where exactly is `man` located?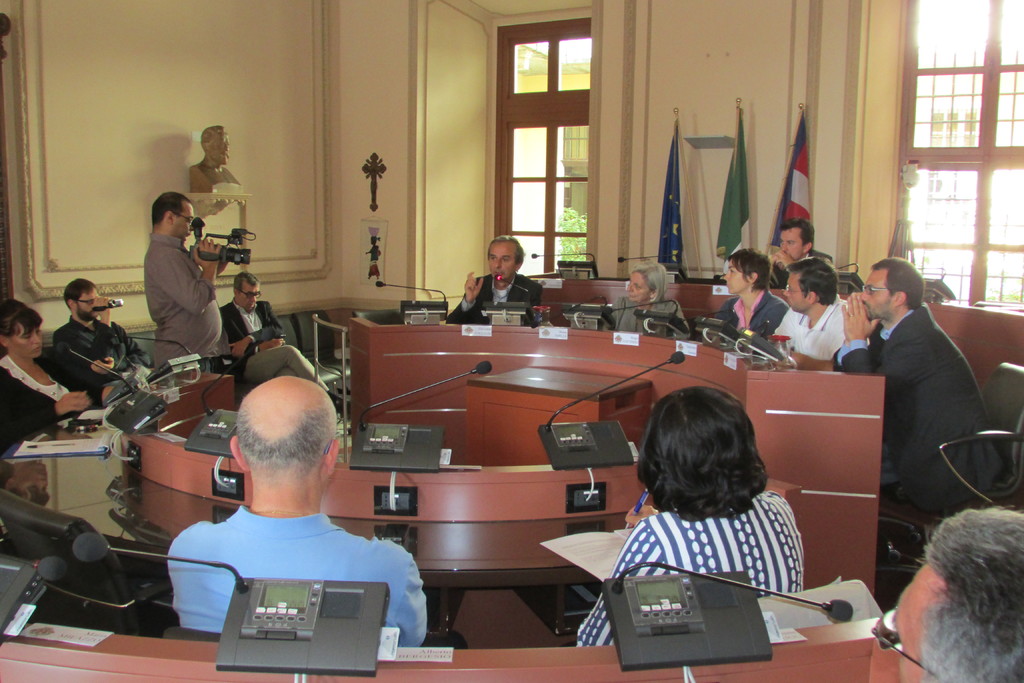
Its bounding box is box=[169, 373, 434, 645].
